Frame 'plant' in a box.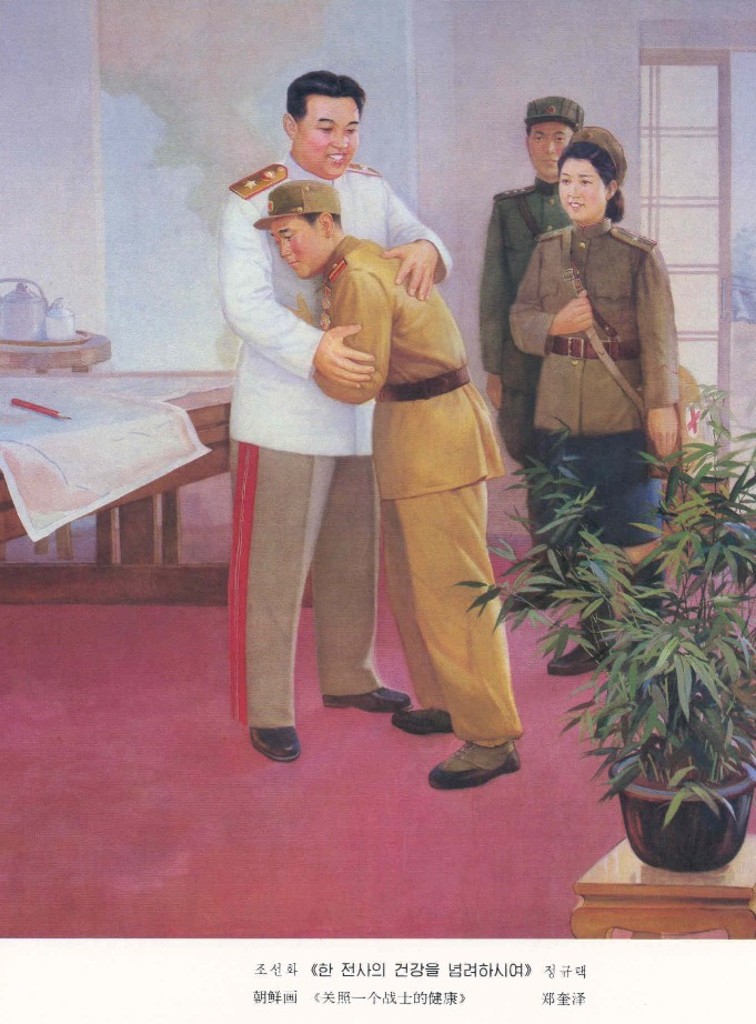
BBox(452, 380, 755, 830).
